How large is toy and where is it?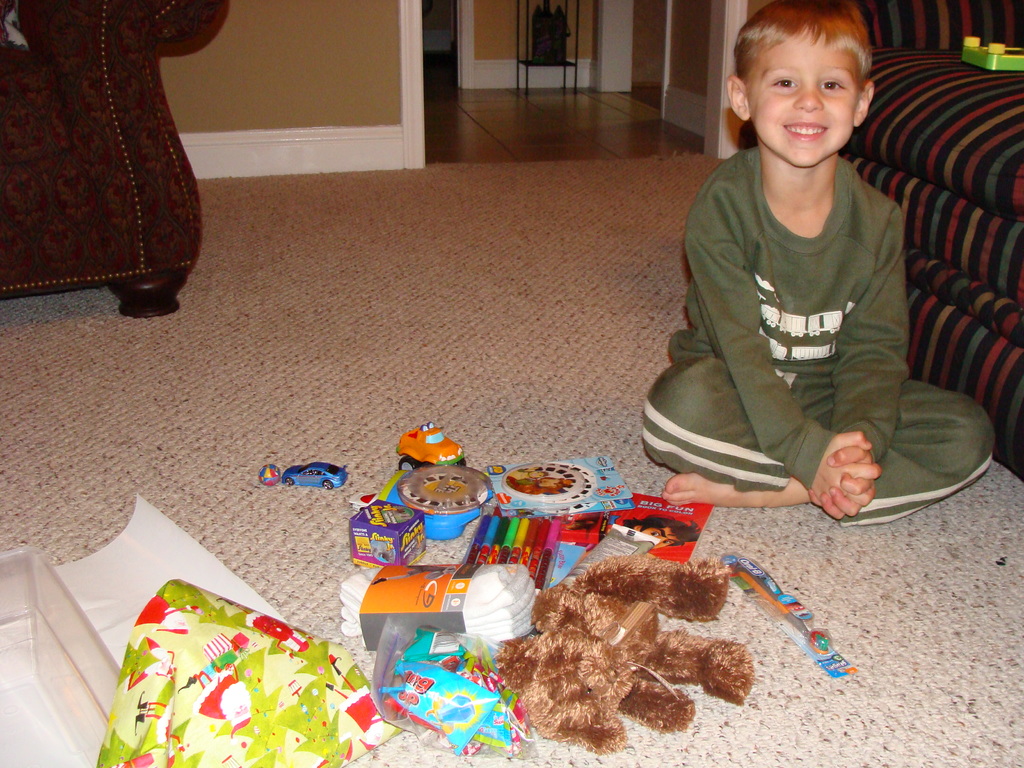
Bounding box: box(492, 556, 755, 755).
